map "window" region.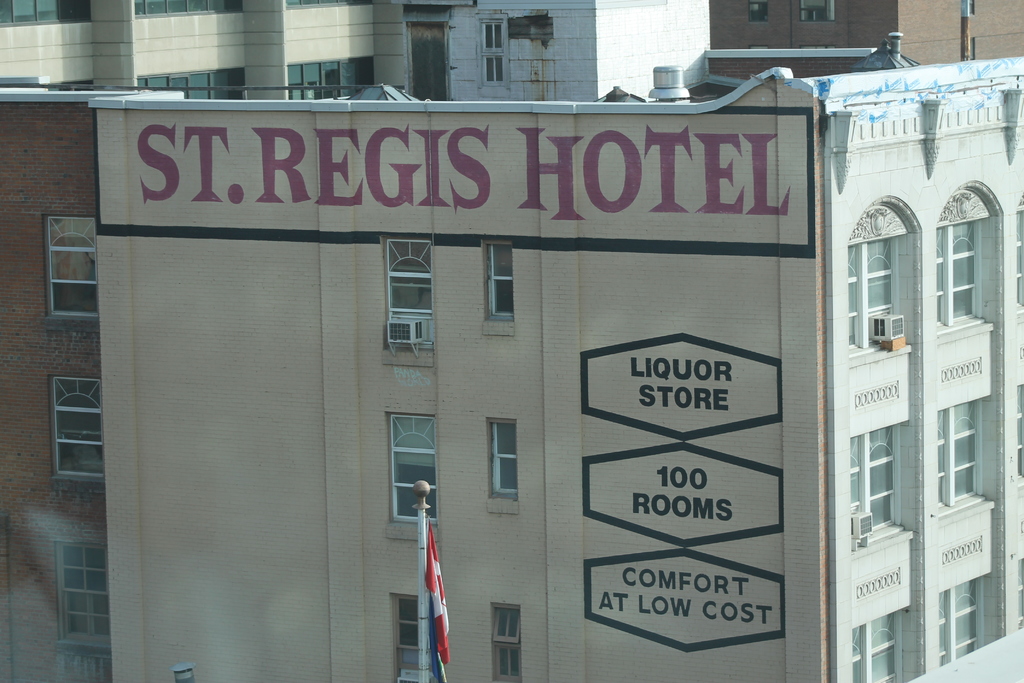
Mapped to (x1=845, y1=610, x2=908, y2=682).
